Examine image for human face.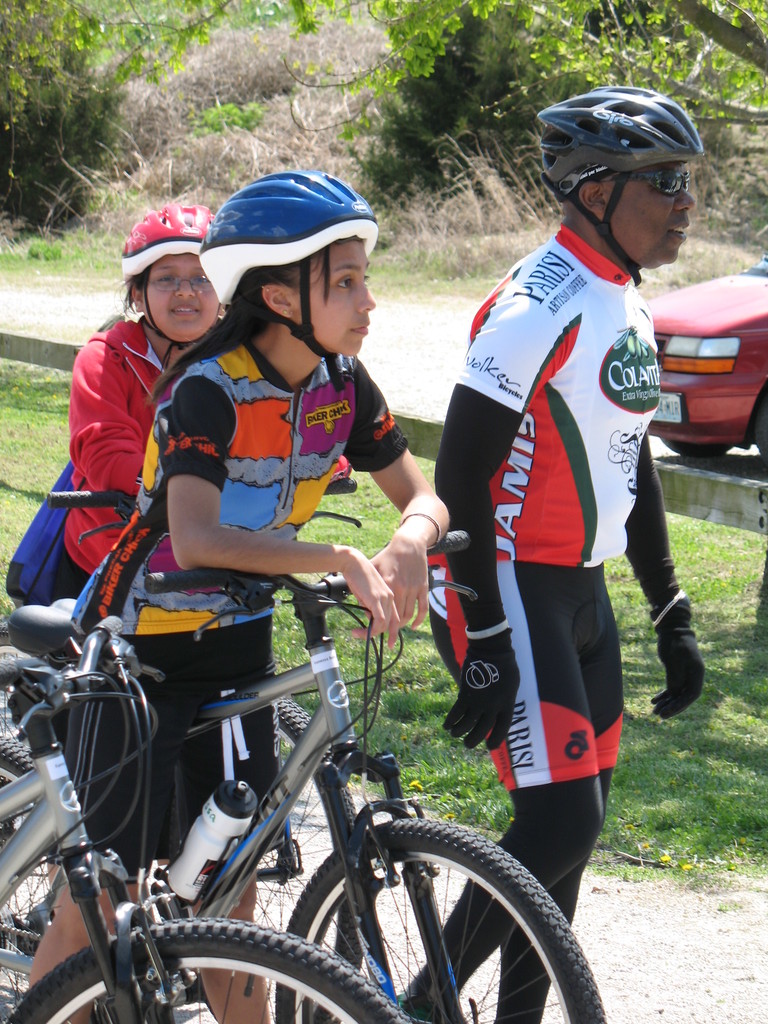
Examination result: left=607, top=161, right=700, bottom=266.
